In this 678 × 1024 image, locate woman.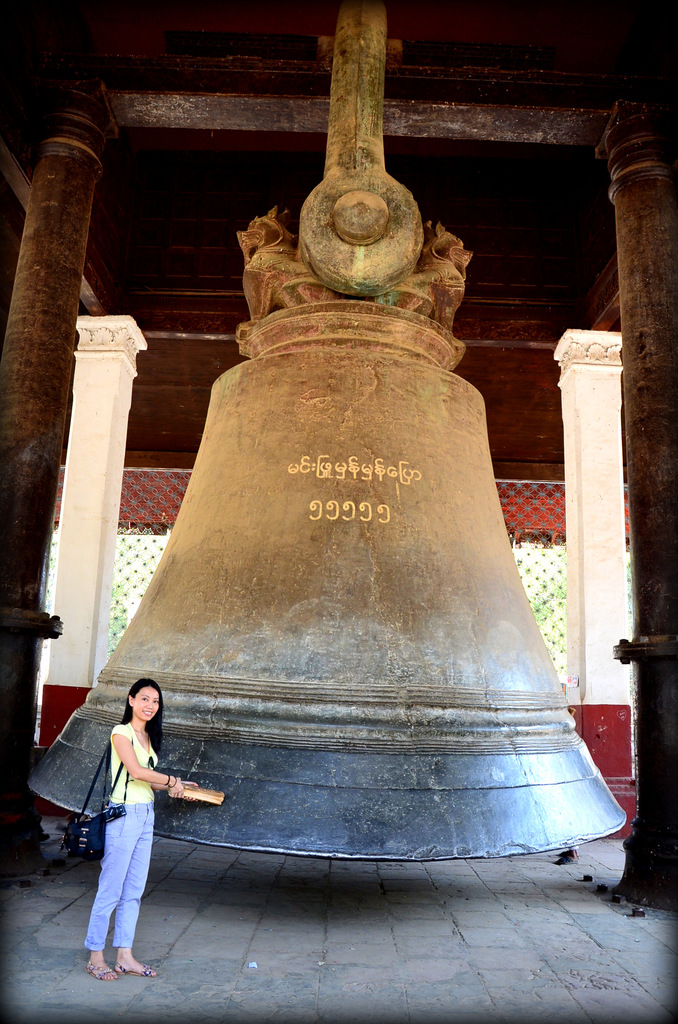
Bounding box: 85/680/200/988.
